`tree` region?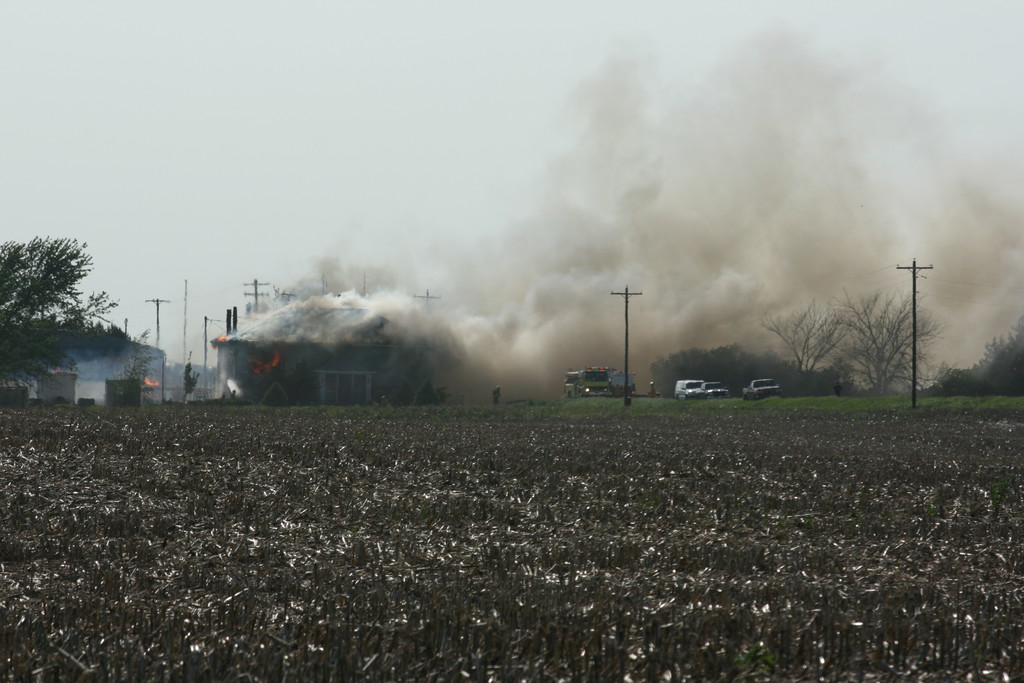
<box>118,328,159,404</box>
